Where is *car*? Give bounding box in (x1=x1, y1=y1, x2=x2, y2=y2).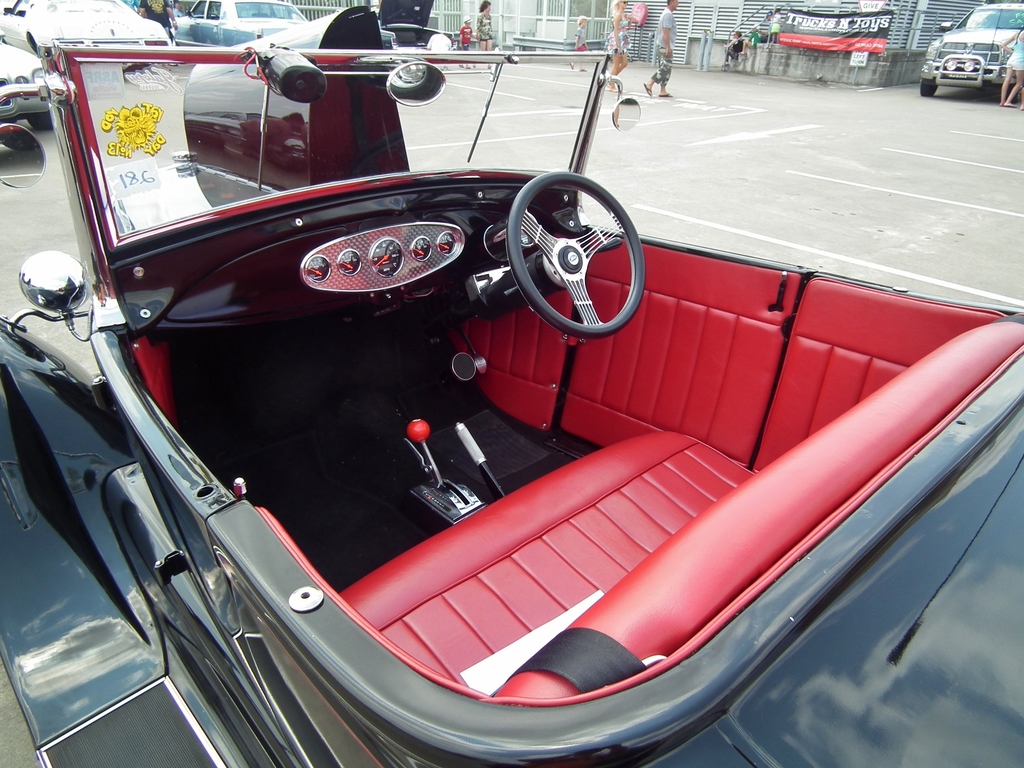
(x1=0, y1=0, x2=179, y2=79).
